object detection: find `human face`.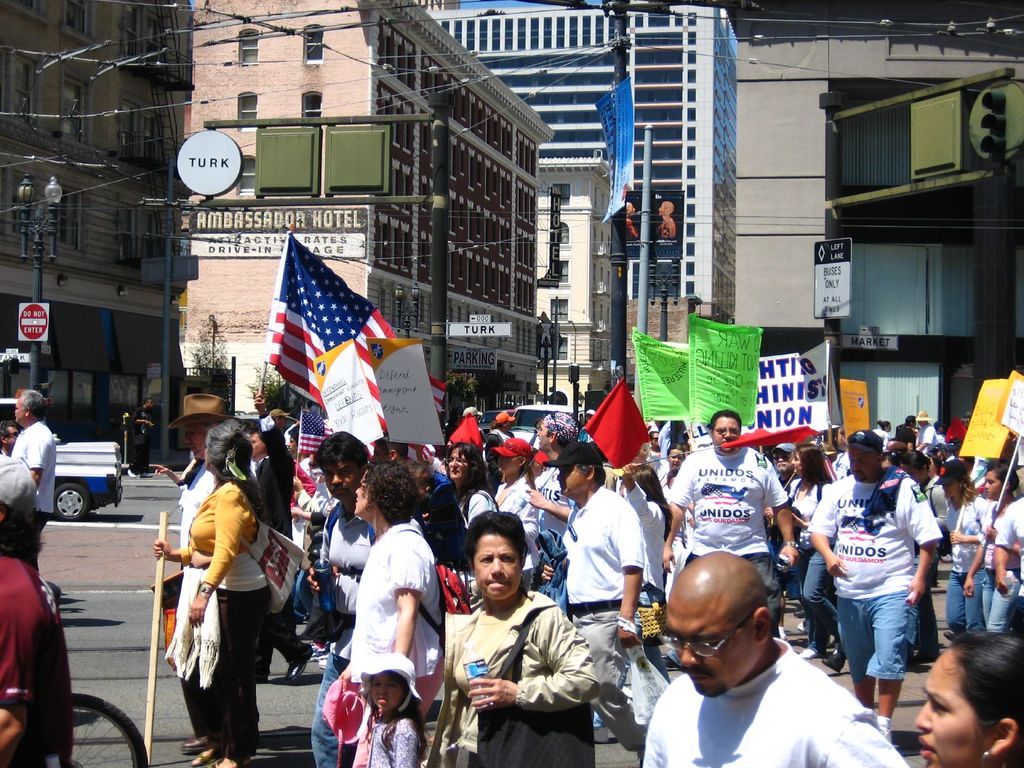
[915,657,995,767].
